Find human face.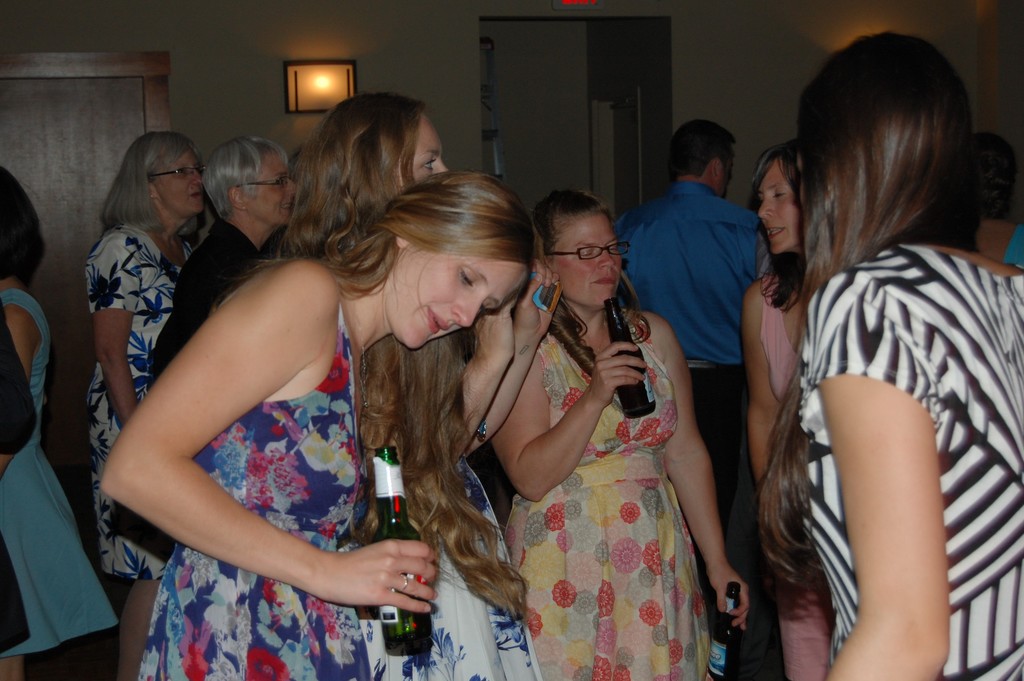
[x1=757, y1=161, x2=803, y2=254].
